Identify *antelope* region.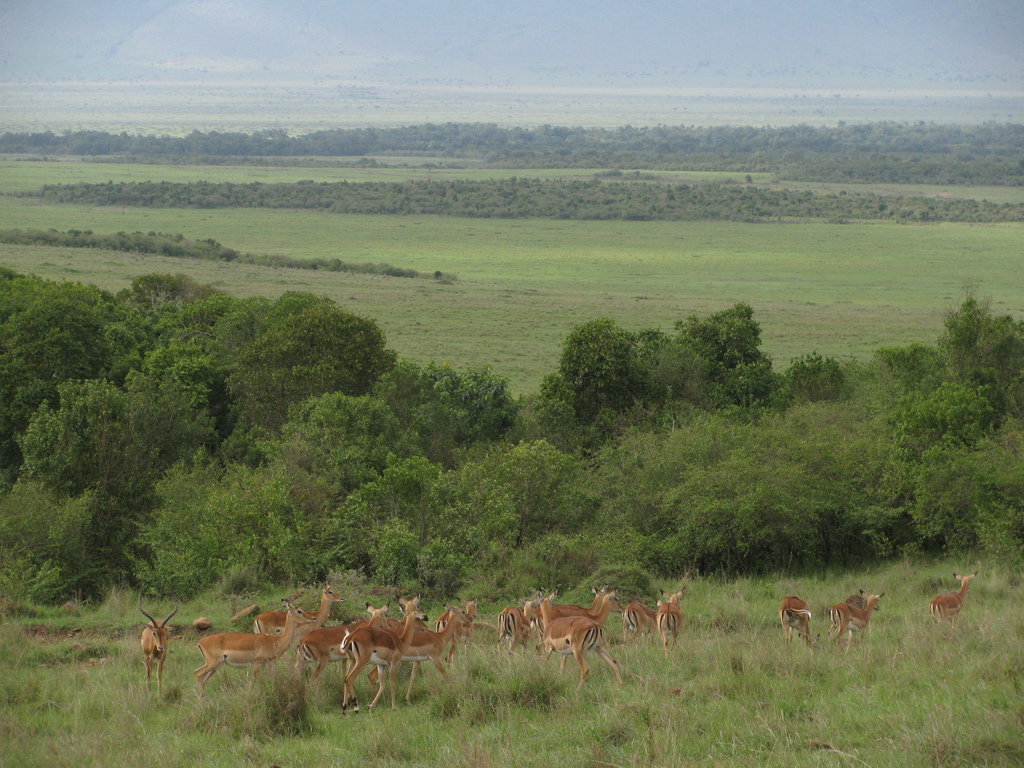
Region: rect(829, 589, 886, 643).
